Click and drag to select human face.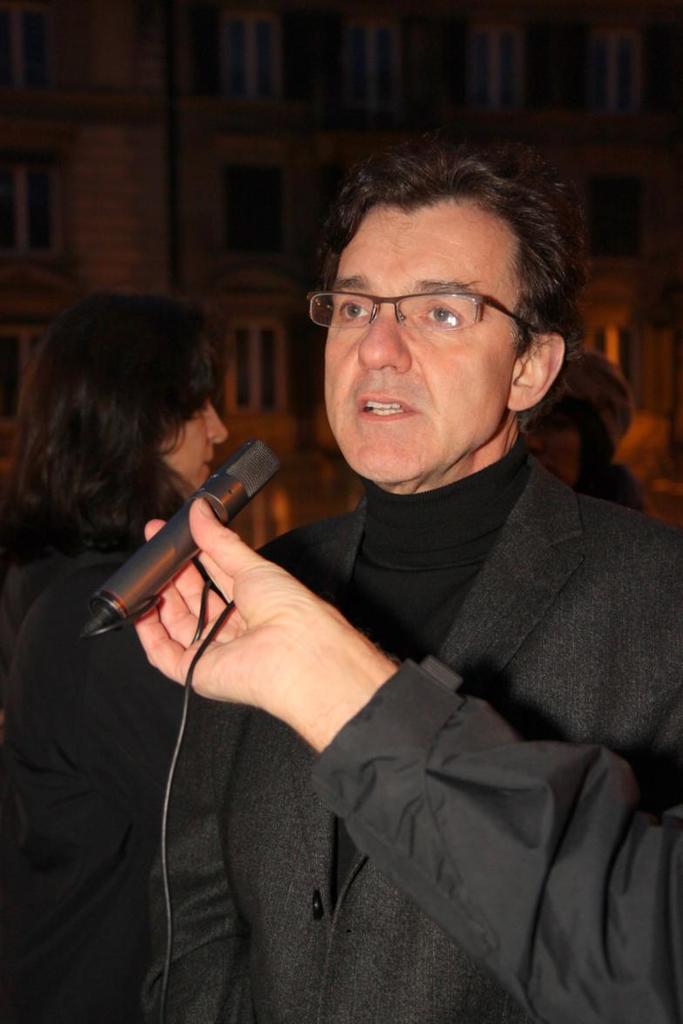
Selection: [x1=328, y1=197, x2=523, y2=485].
